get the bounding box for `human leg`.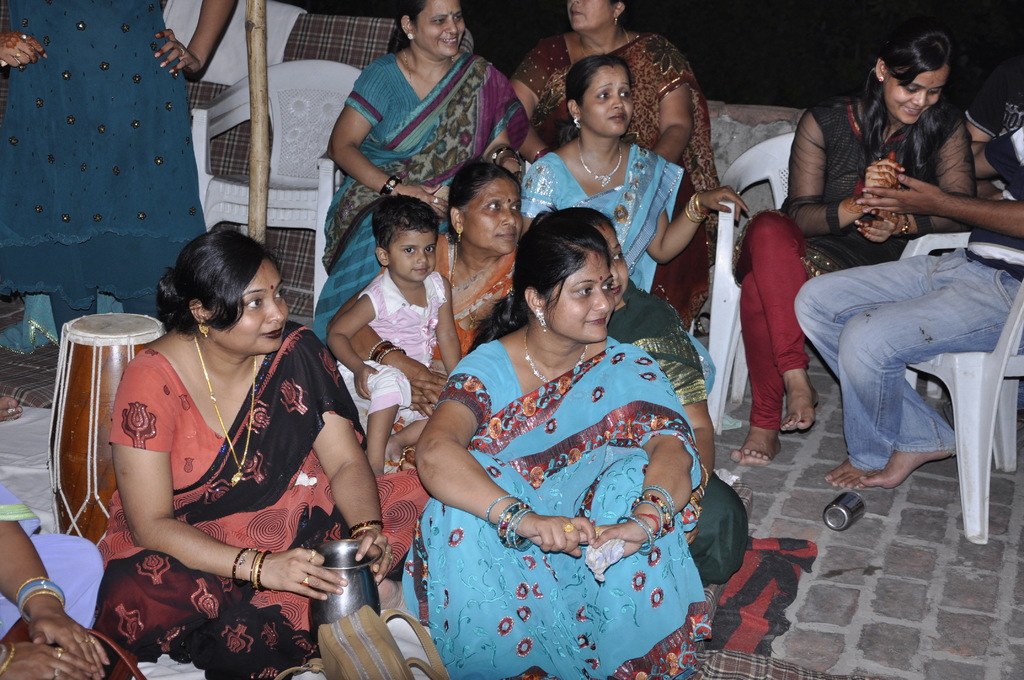
[801,252,944,490].
